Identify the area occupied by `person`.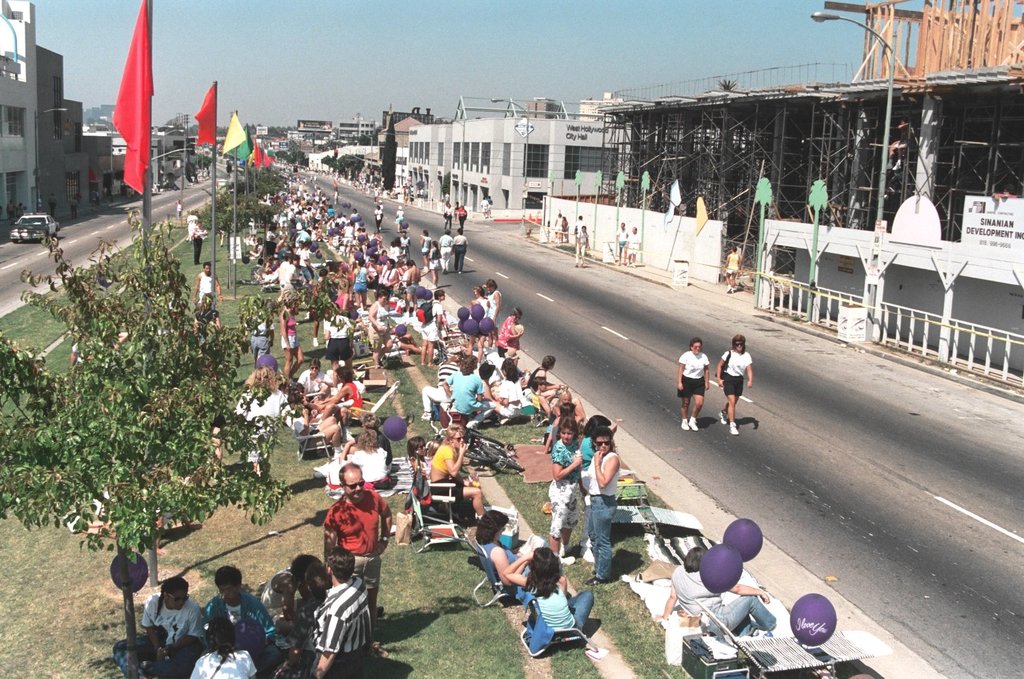
Area: <box>675,339,711,431</box>.
